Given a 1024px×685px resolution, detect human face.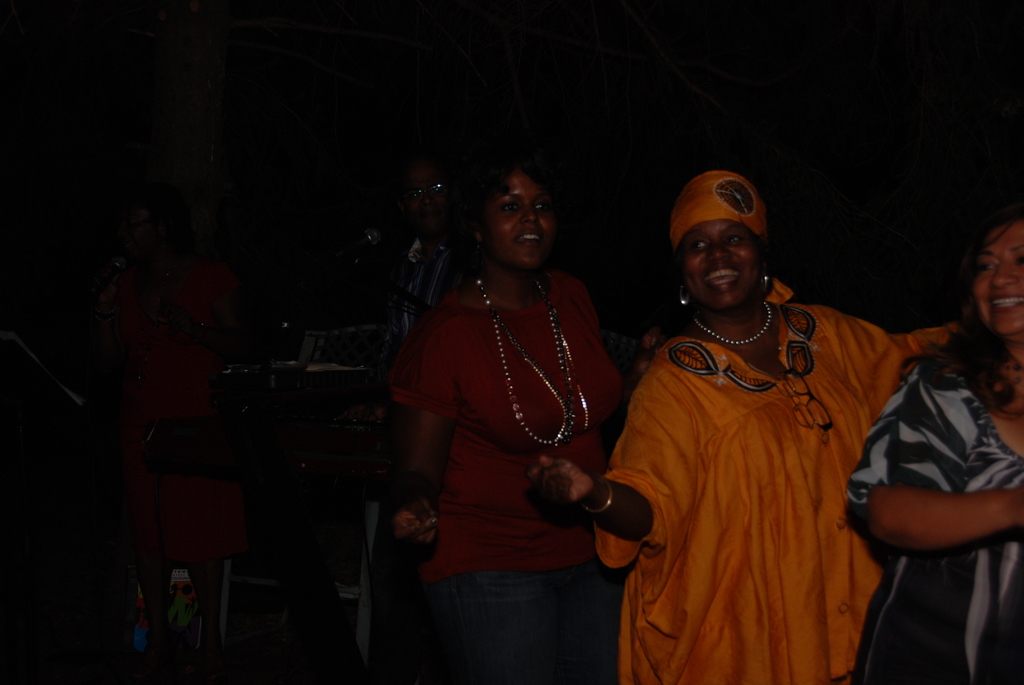
(x1=972, y1=221, x2=1023, y2=335).
